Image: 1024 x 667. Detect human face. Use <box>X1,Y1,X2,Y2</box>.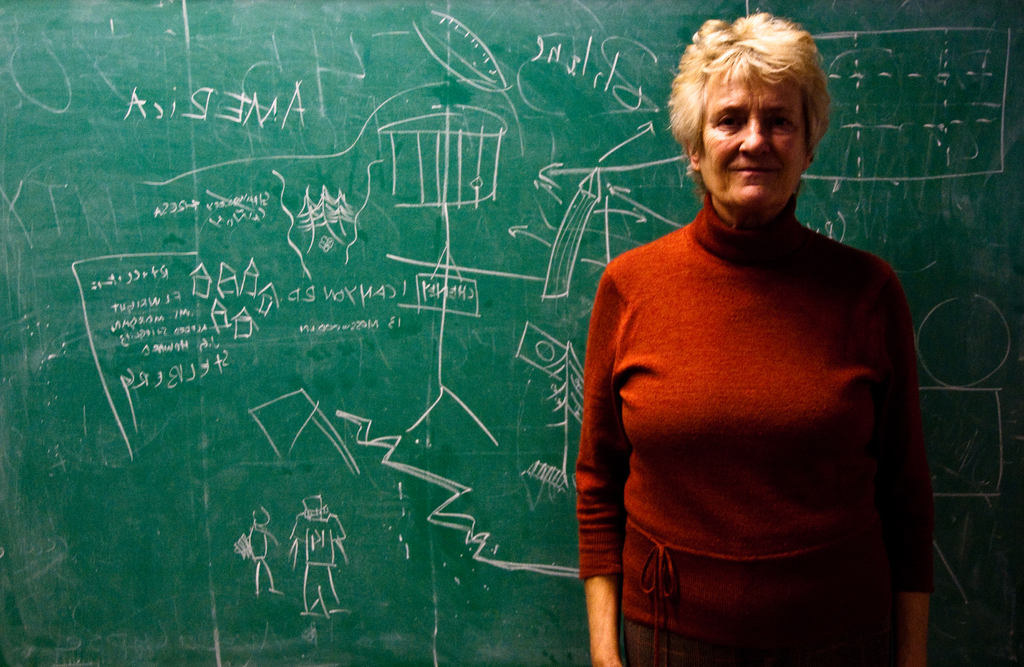
<box>699,48,804,209</box>.
